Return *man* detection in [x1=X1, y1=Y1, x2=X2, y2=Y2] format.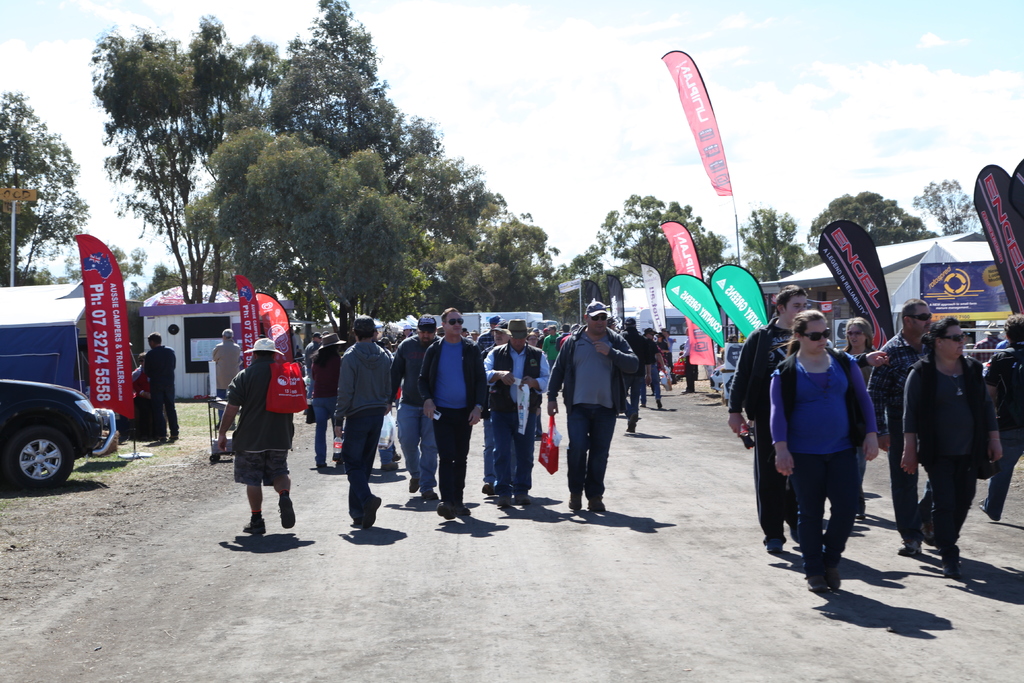
[x1=981, y1=312, x2=1023, y2=526].
